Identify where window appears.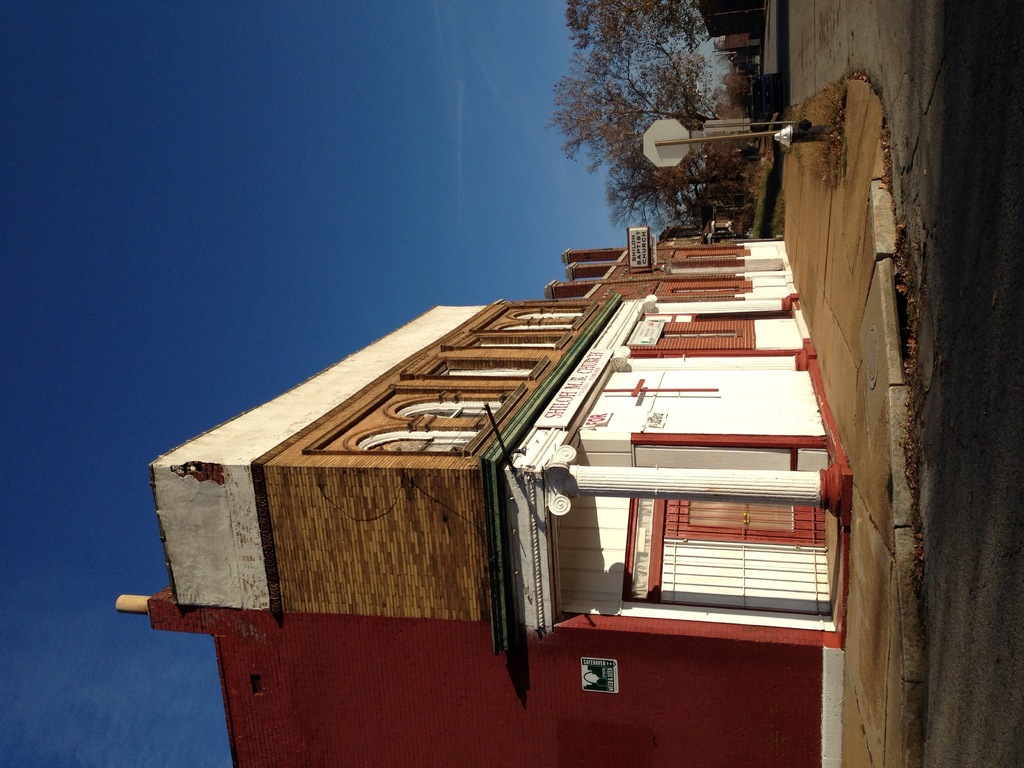
Appears at [x1=666, y1=331, x2=735, y2=340].
